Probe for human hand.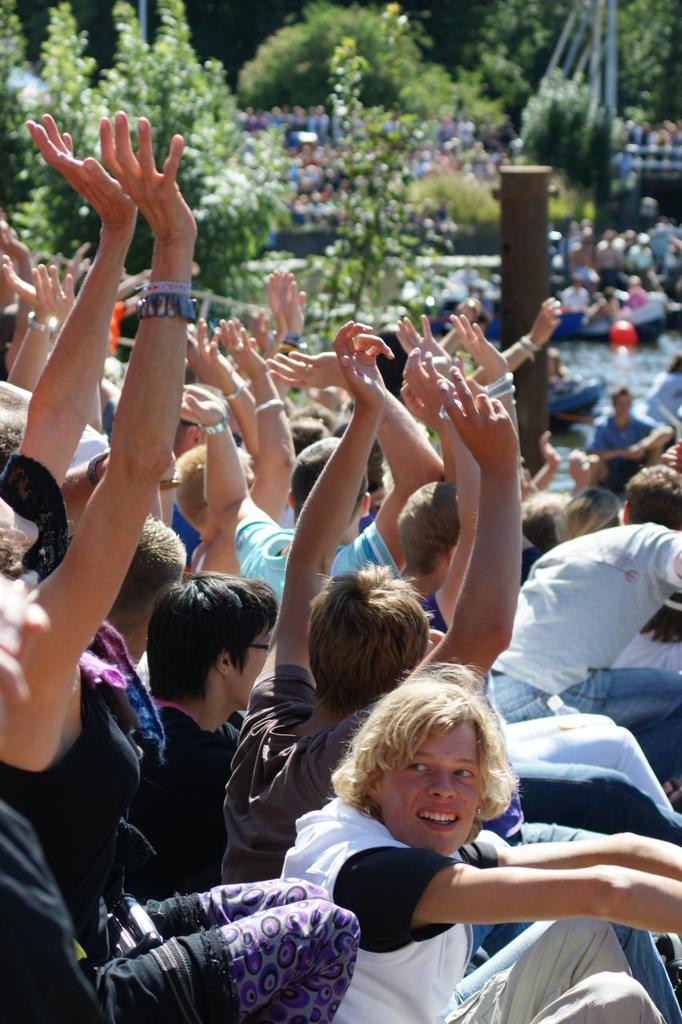
Probe result: [444, 364, 525, 471].
